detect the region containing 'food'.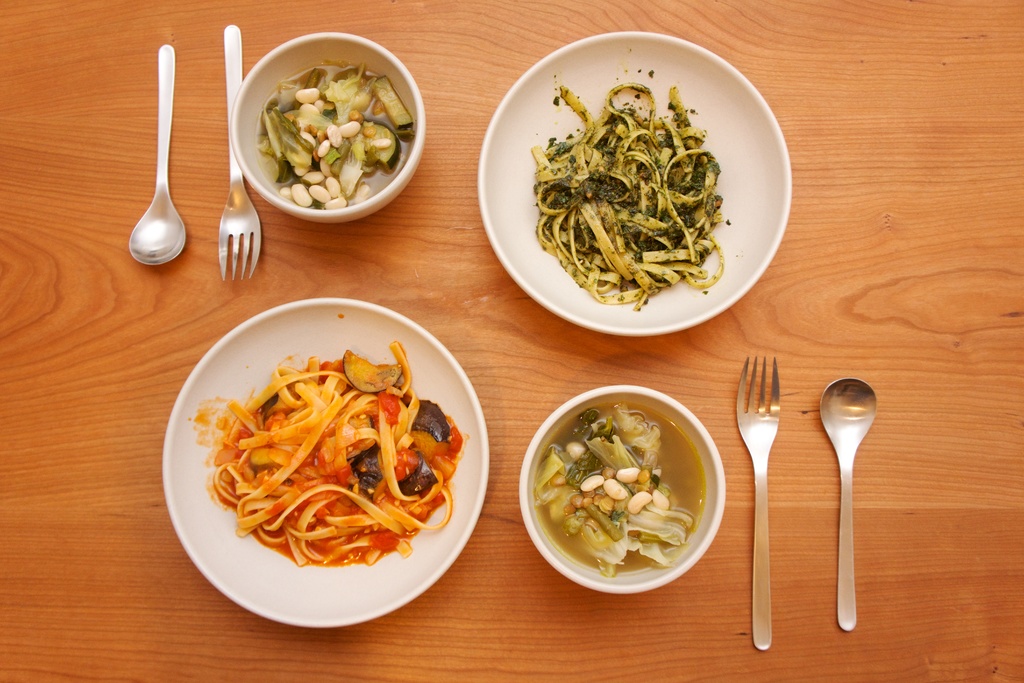
[200, 309, 482, 595].
